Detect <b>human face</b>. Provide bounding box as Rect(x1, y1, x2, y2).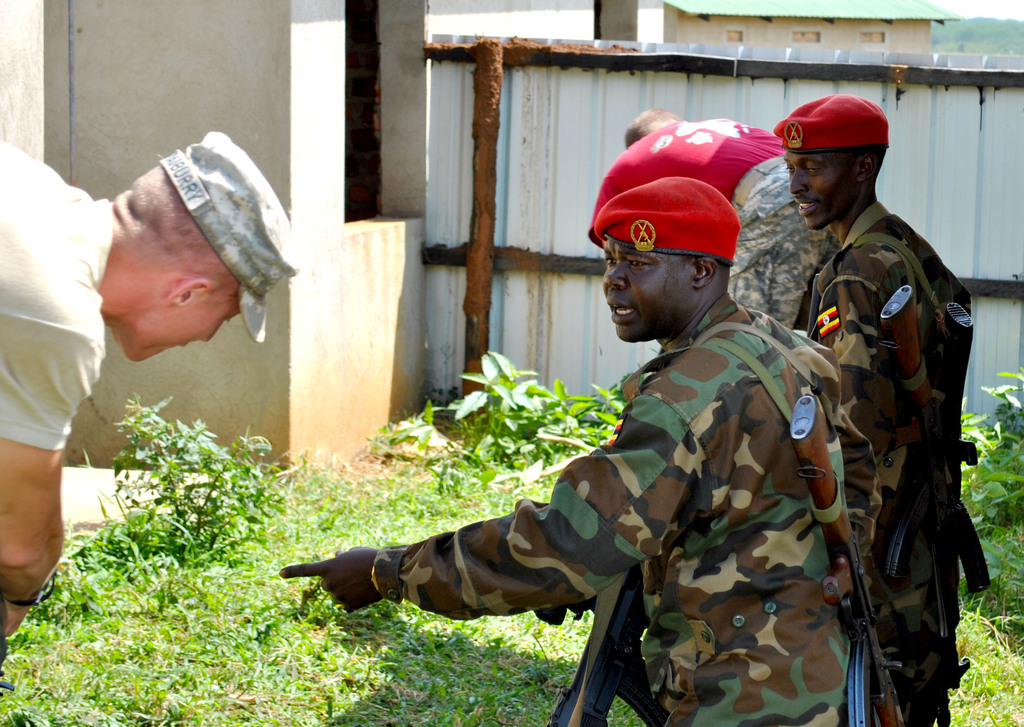
Rect(115, 290, 241, 361).
